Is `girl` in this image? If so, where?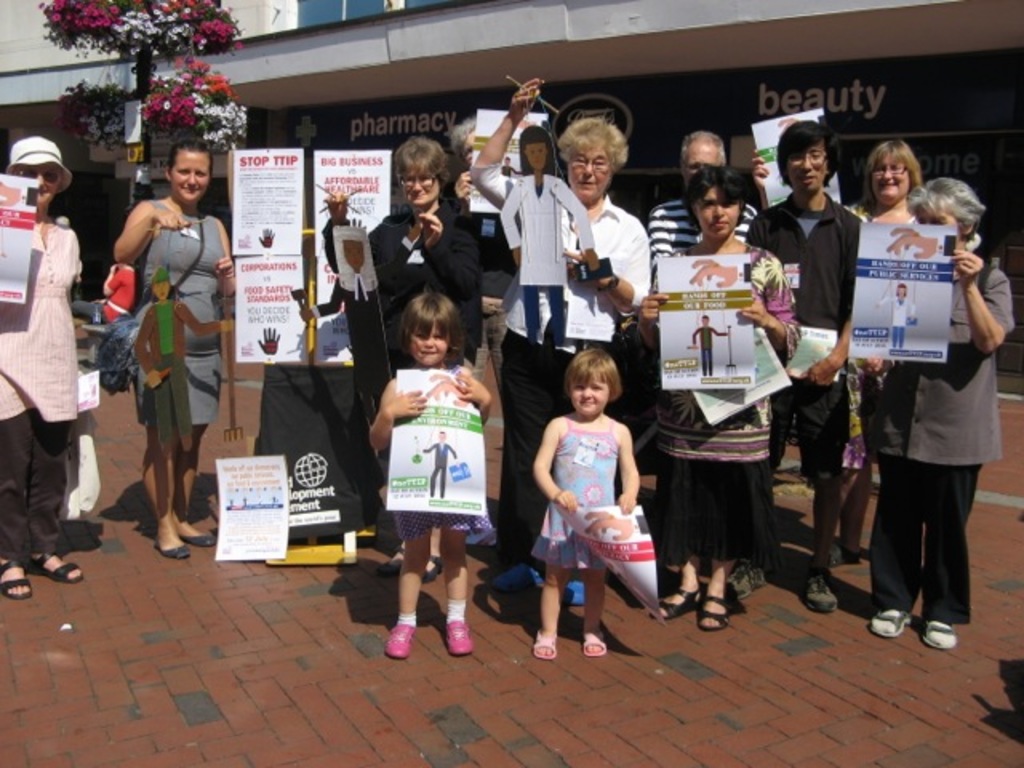
Yes, at 533,347,640,656.
